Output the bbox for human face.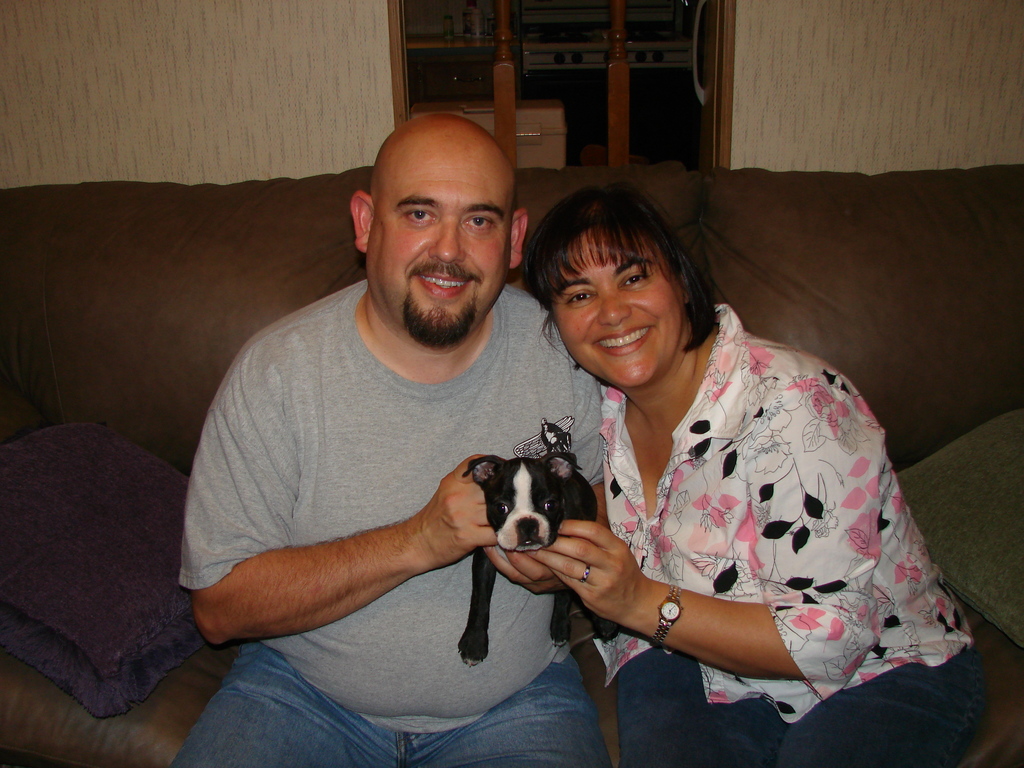
[366,139,505,336].
